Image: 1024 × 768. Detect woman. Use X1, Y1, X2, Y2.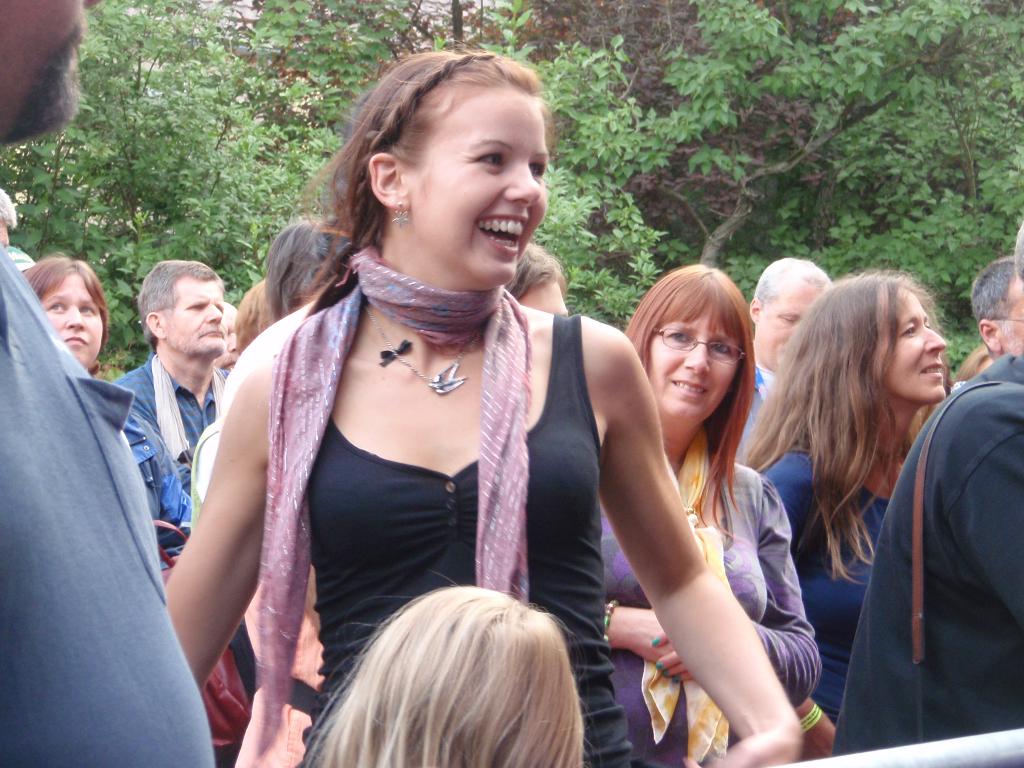
170, 76, 675, 753.
